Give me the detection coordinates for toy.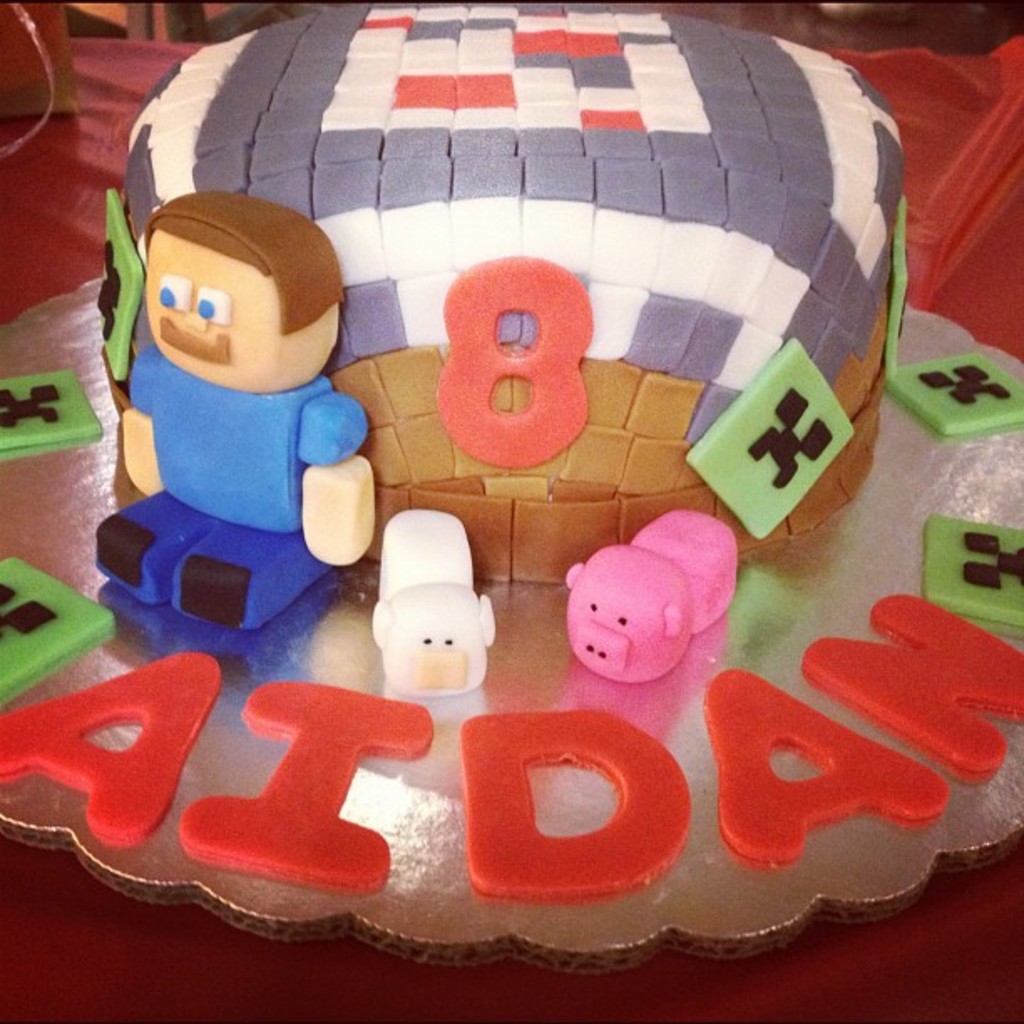
<bbox>696, 668, 952, 870</bbox>.
